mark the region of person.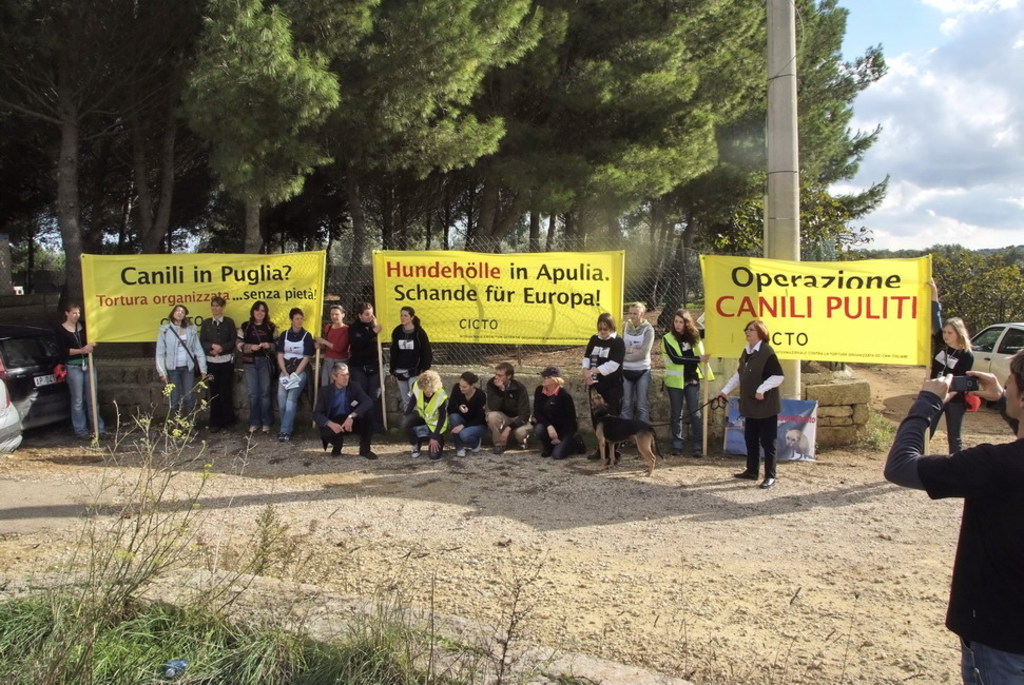
Region: locate(389, 306, 430, 400).
